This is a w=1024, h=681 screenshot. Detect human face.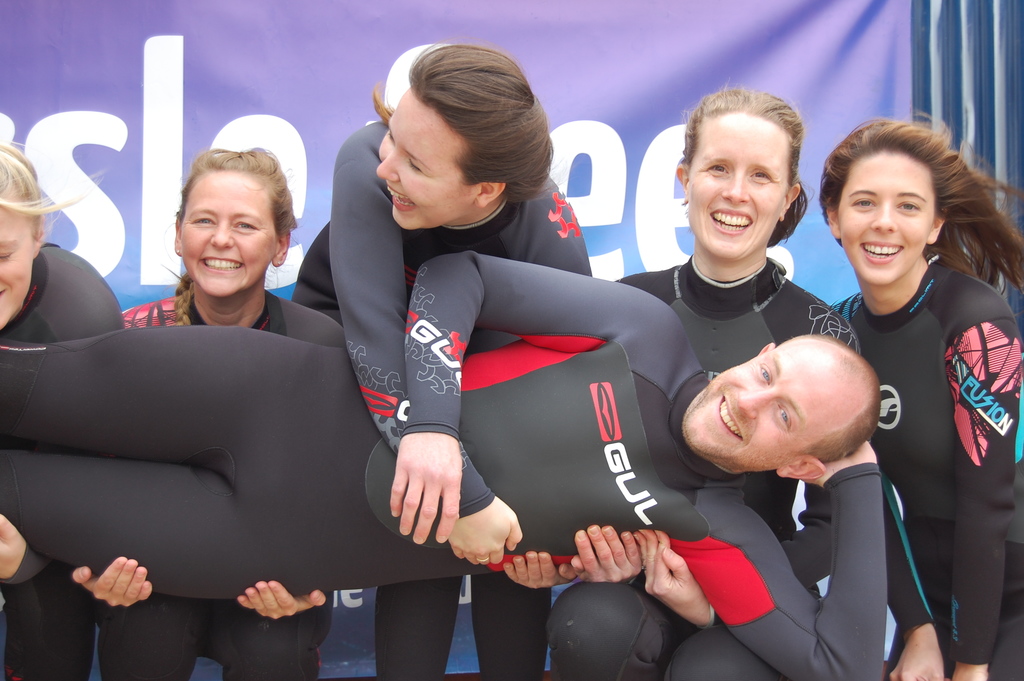
(835, 157, 932, 283).
